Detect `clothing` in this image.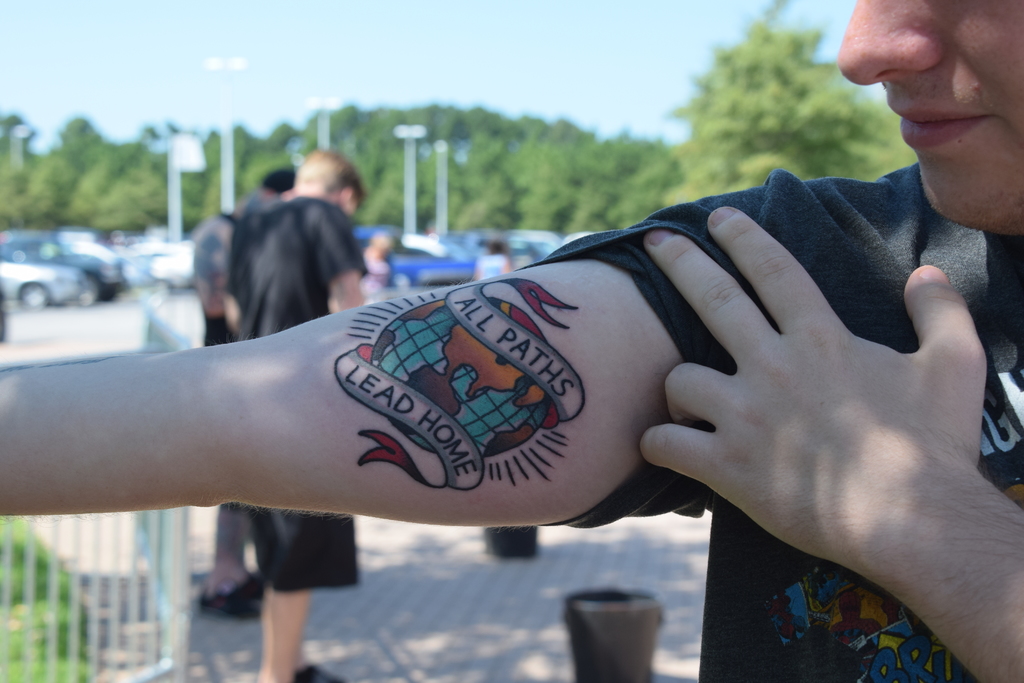
Detection: [517, 158, 1023, 679].
